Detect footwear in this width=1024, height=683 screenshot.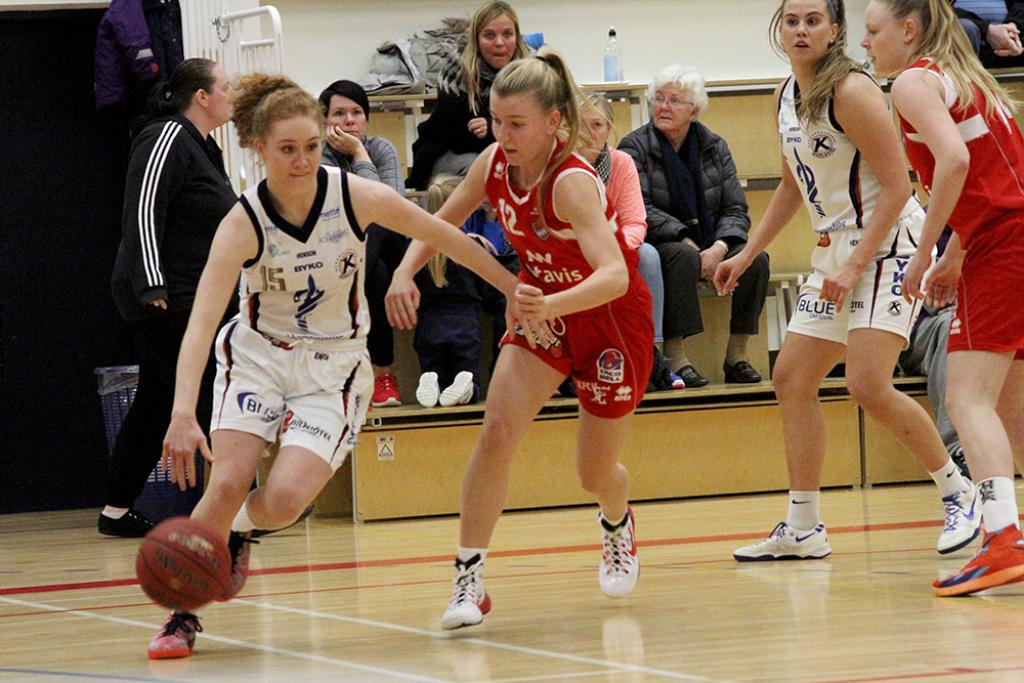
Detection: (left=434, top=368, right=474, bottom=402).
